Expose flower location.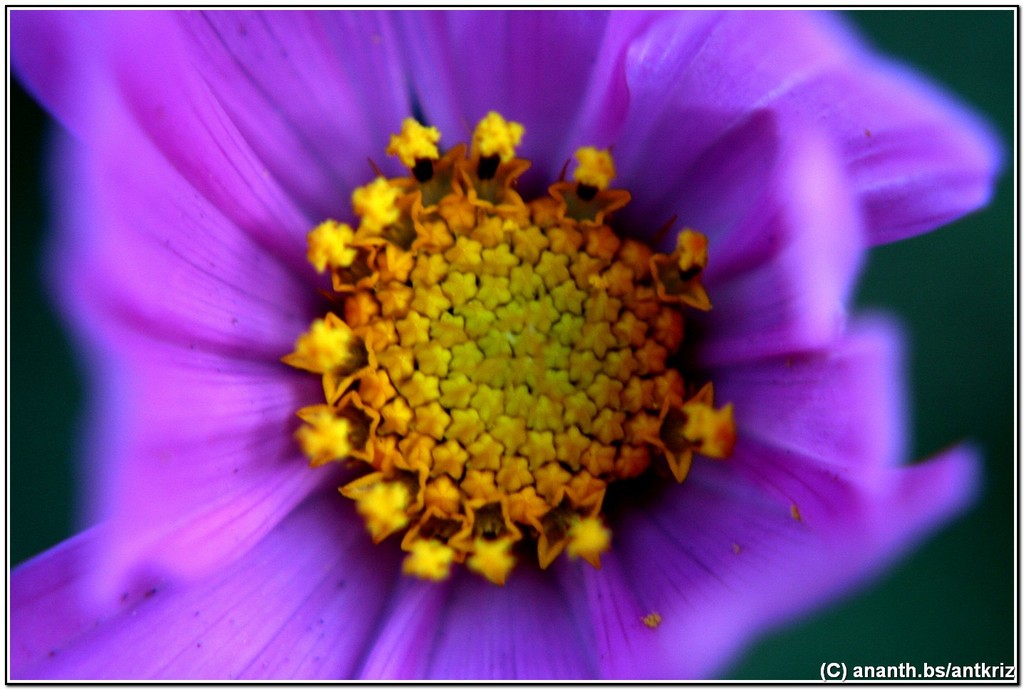
Exposed at [31,5,994,689].
